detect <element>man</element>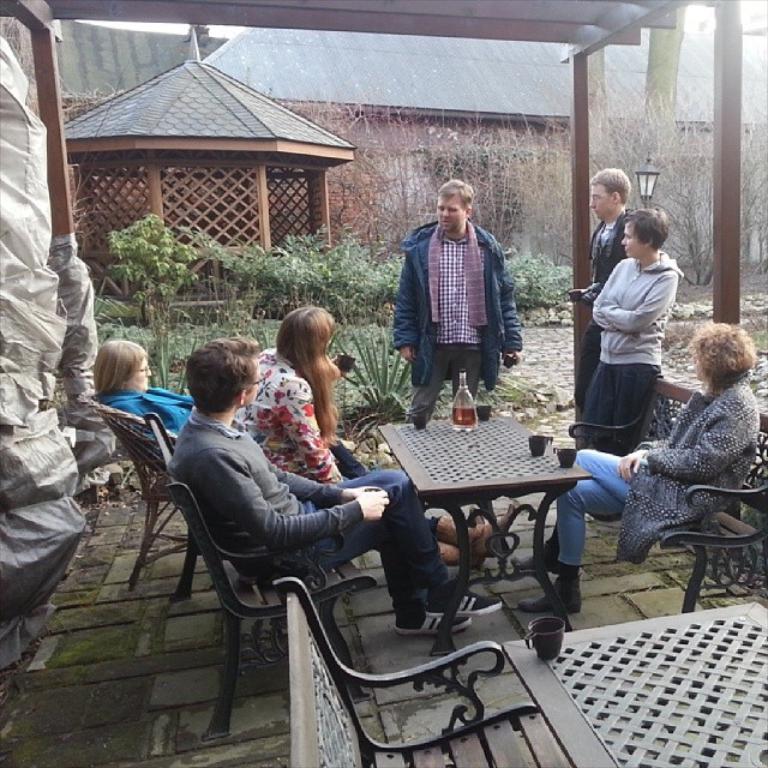
563, 166, 642, 416
